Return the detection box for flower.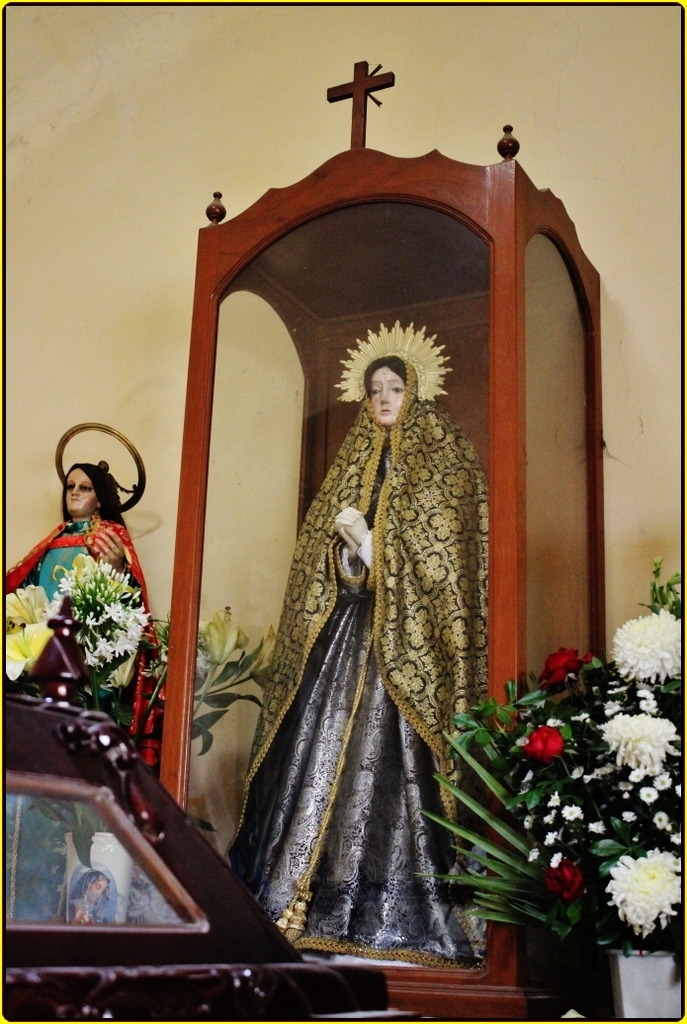
x1=192 y1=598 x2=252 y2=667.
